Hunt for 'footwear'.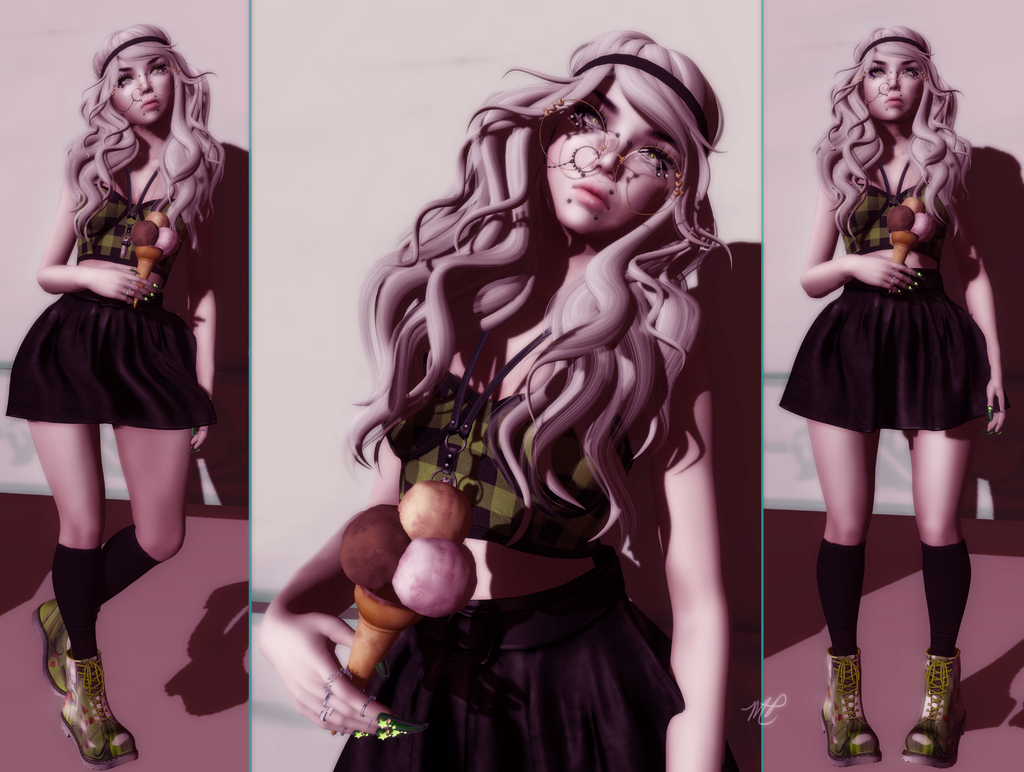
Hunted down at box=[68, 648, 145, 771].
